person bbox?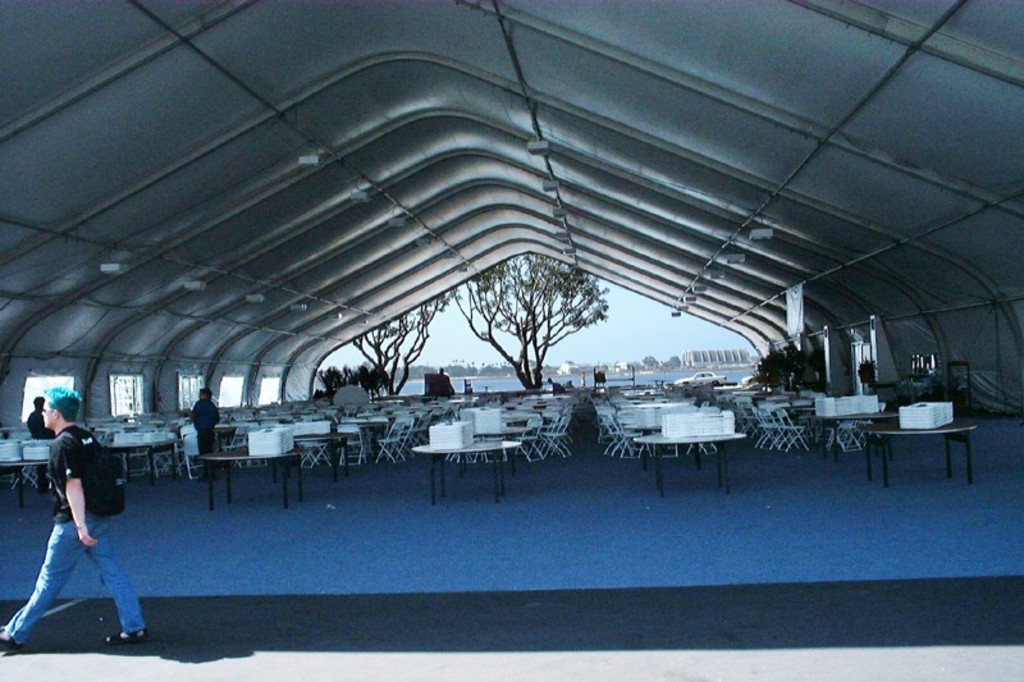
(x1=579, y1=366, x2=589, y2=388)
